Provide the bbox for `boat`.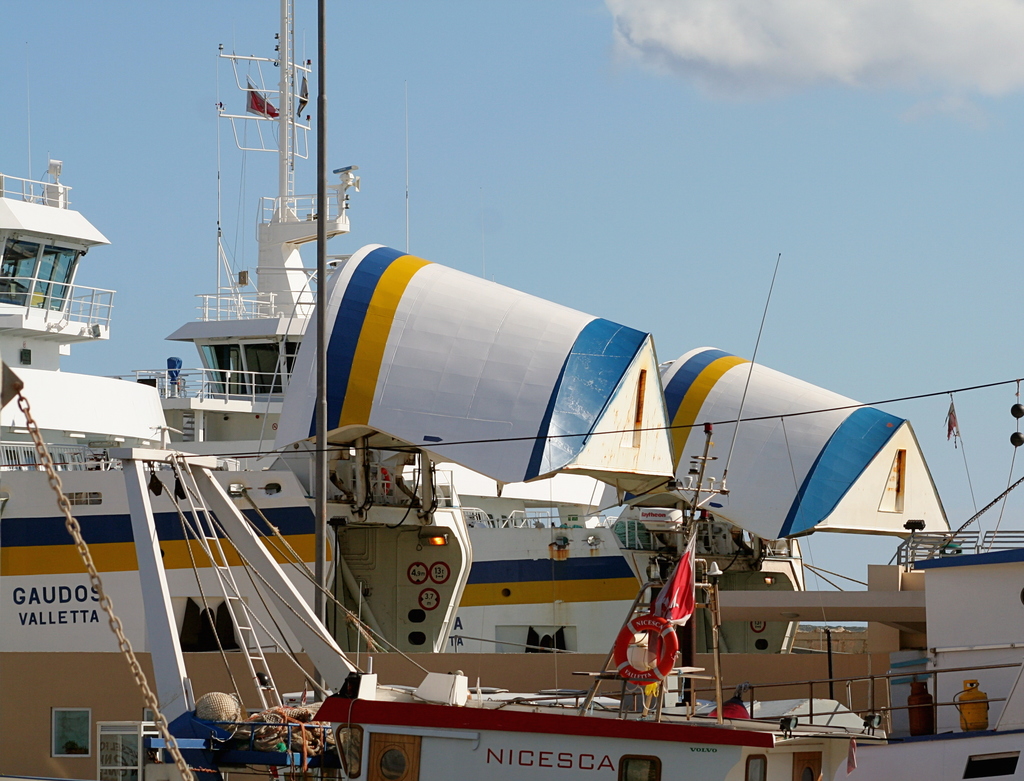
rect(0, 34, 473, 780).
